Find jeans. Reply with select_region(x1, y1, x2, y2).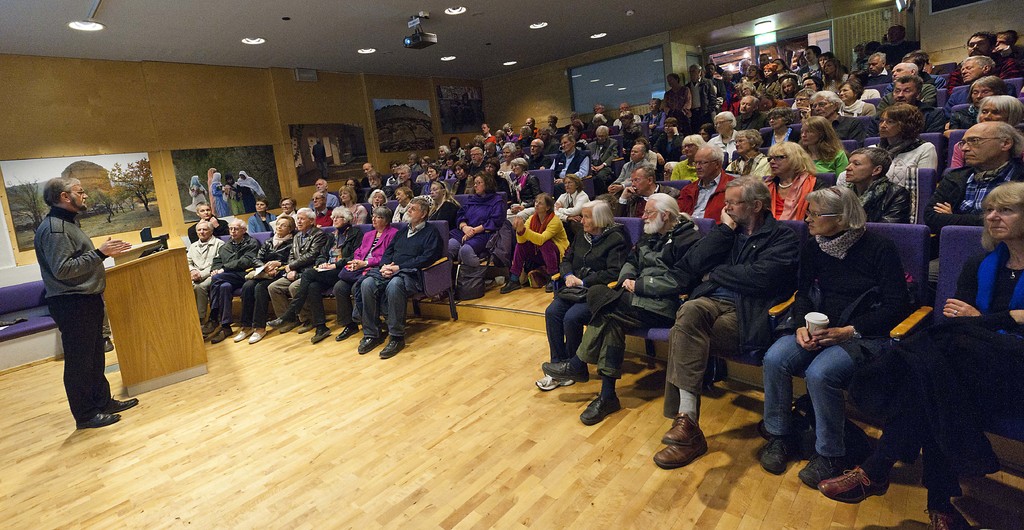
select_region(43, 293, 104, 421).
